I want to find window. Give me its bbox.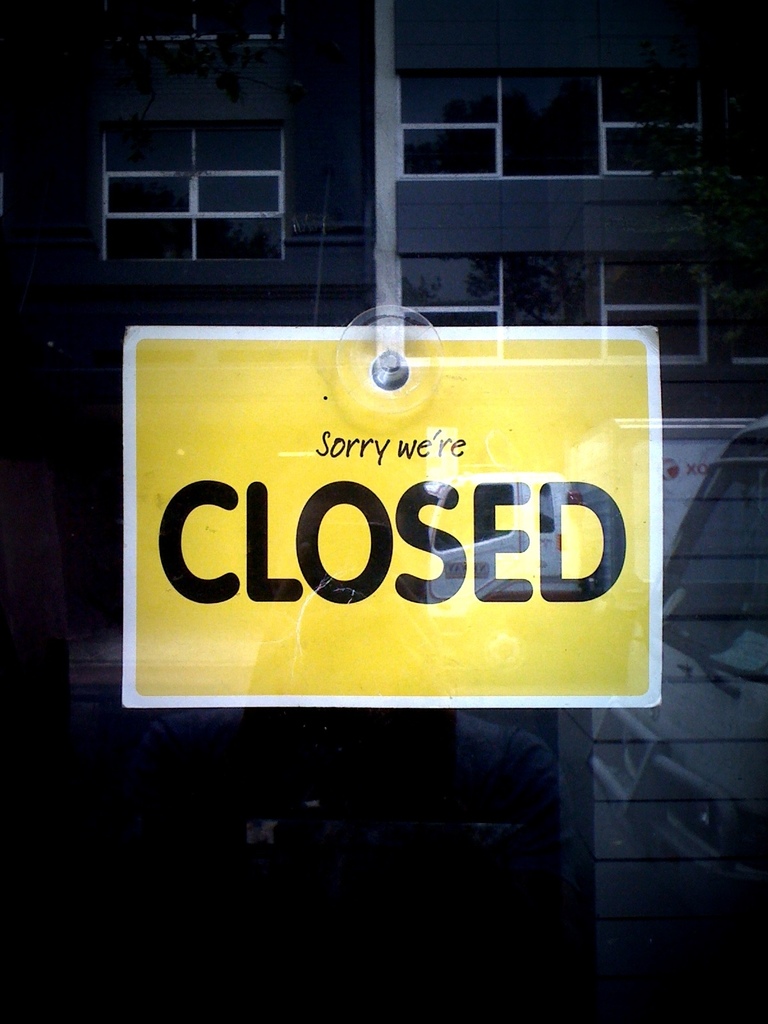
locate(71, 72, 328, 269).
